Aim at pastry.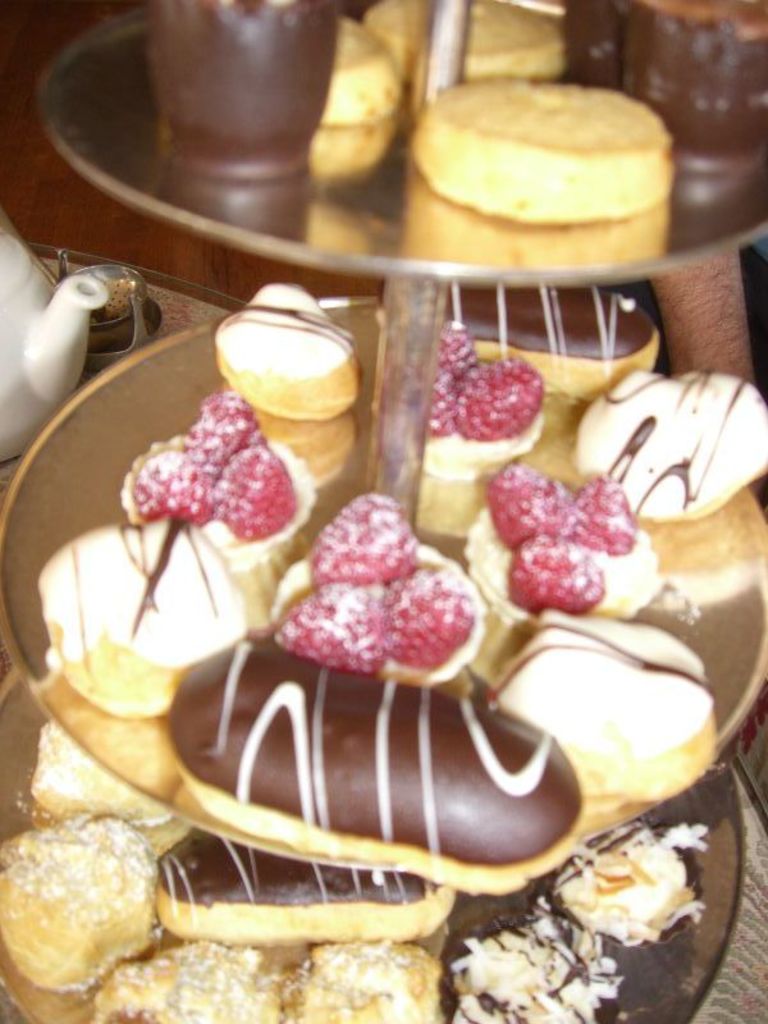
Aimed at [x1=278, y1=947, x2=451, y2=1023].
